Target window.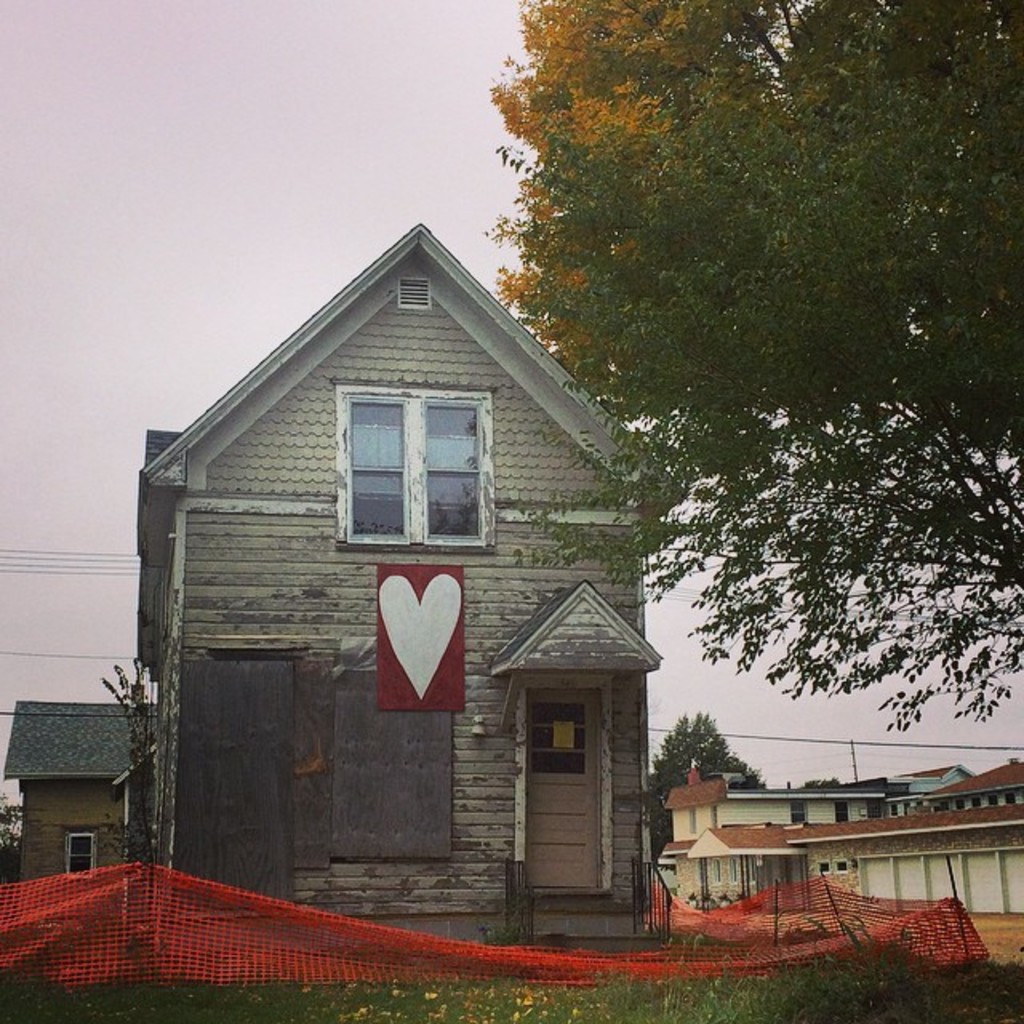
Target region: <bbox>400, 275, 435, 310</bbox>.
